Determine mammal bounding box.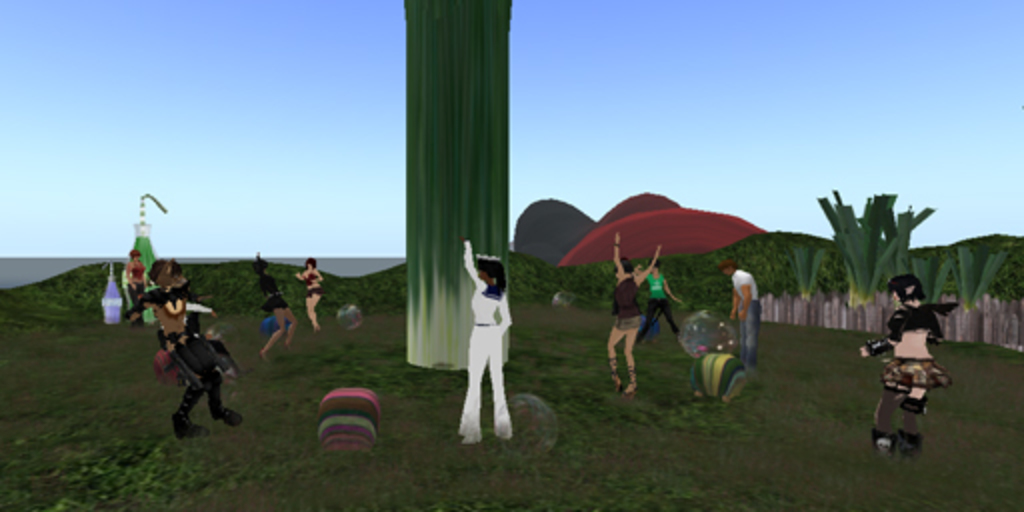
Determined: 860,270,960,464.
